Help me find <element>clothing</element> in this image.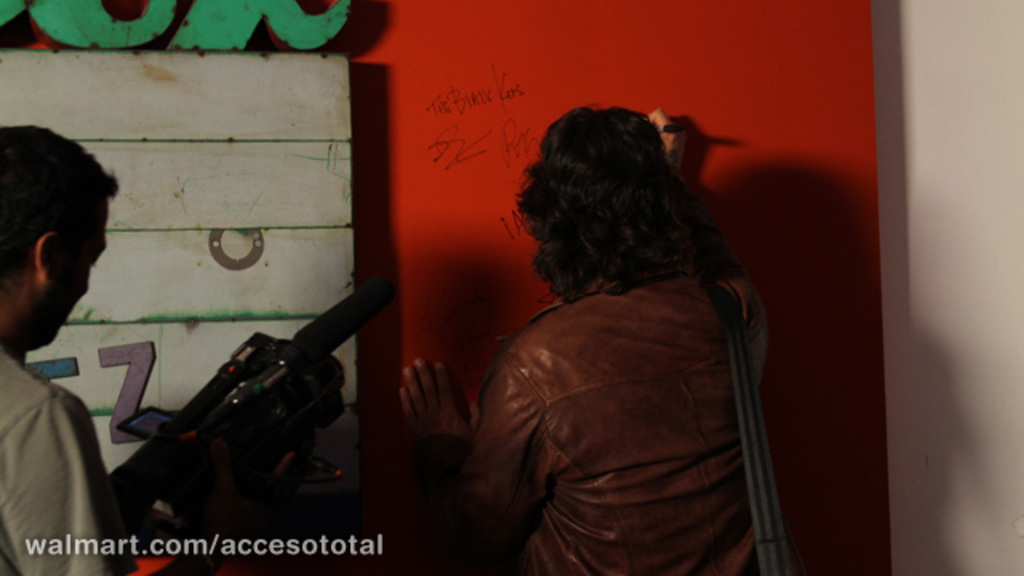
Found it: [413, 184, 771, 574].
